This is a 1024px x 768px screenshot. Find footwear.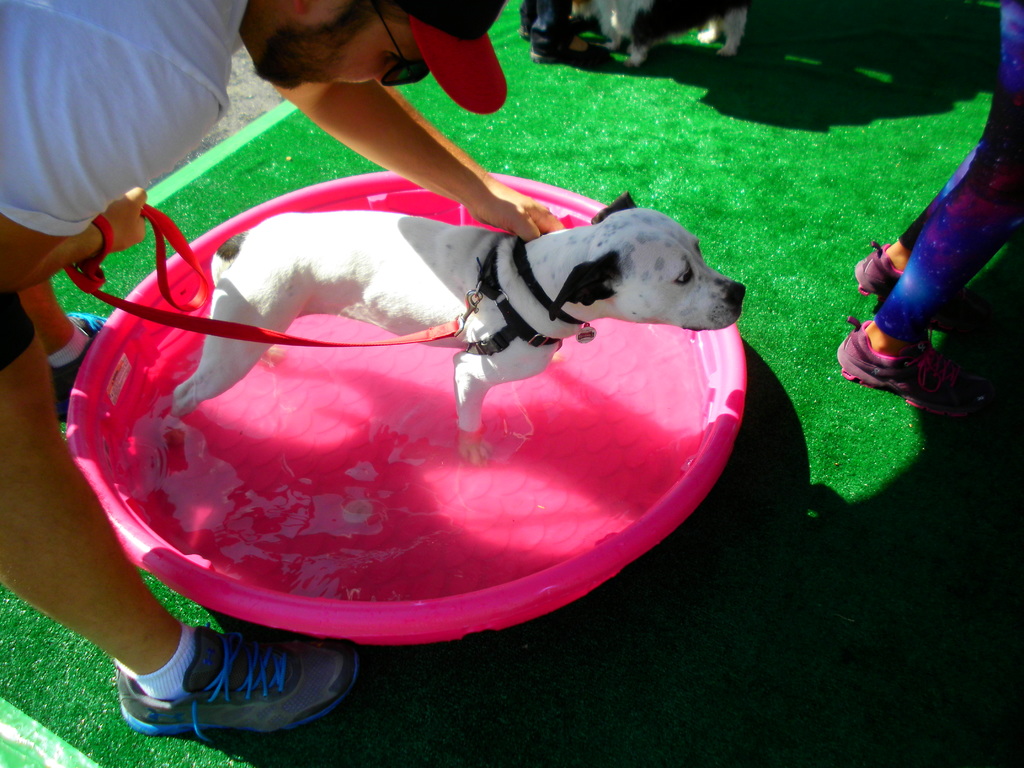
Bounding box: region(832, 320, 977, 418).
